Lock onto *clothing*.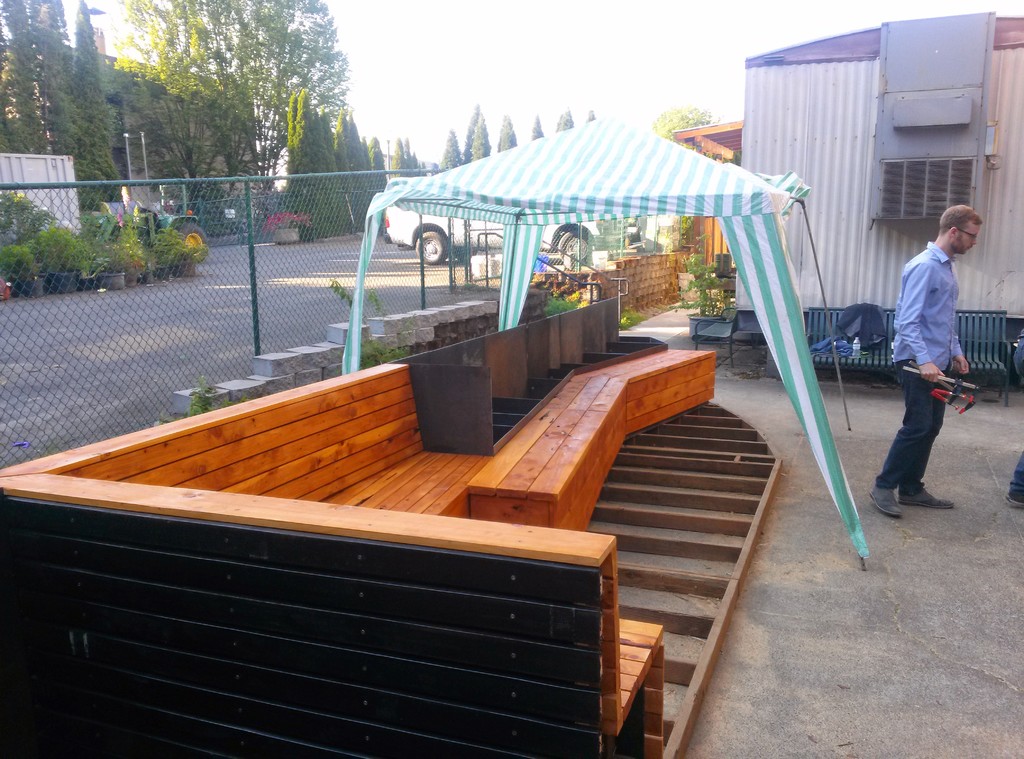
Locked: select_region(1011, 448, 1023, 492).
